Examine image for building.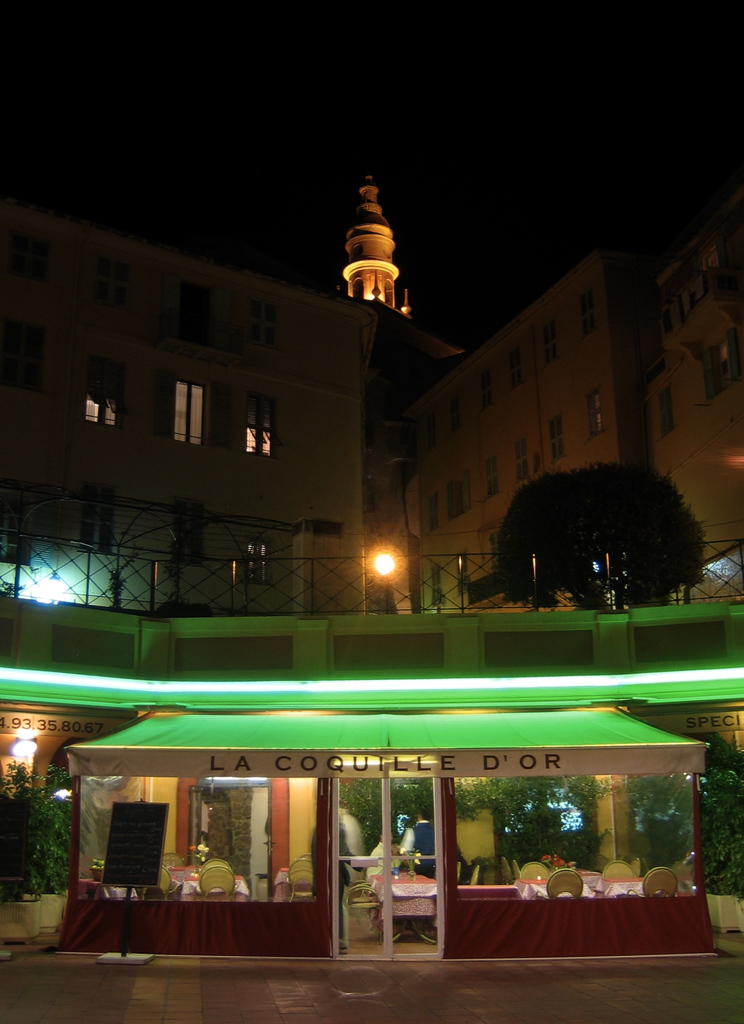
Examination result: select_region(655, 188, 743, 607).
